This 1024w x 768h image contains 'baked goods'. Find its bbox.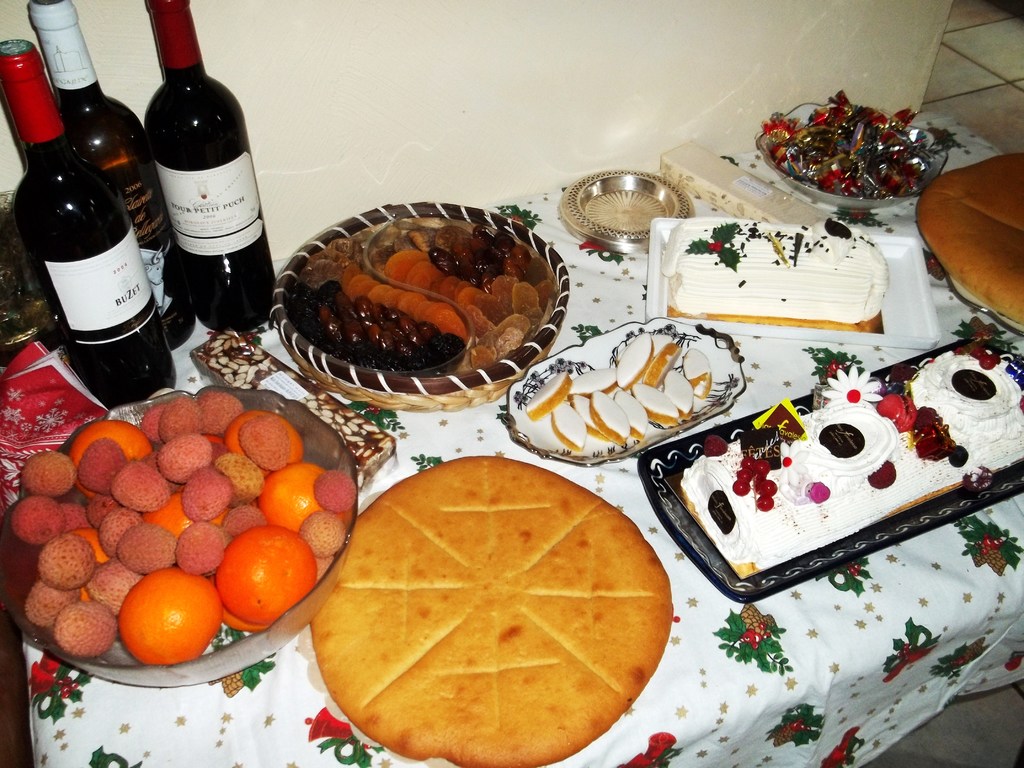
x1=663 y1=221 x2=886 y2=335.
